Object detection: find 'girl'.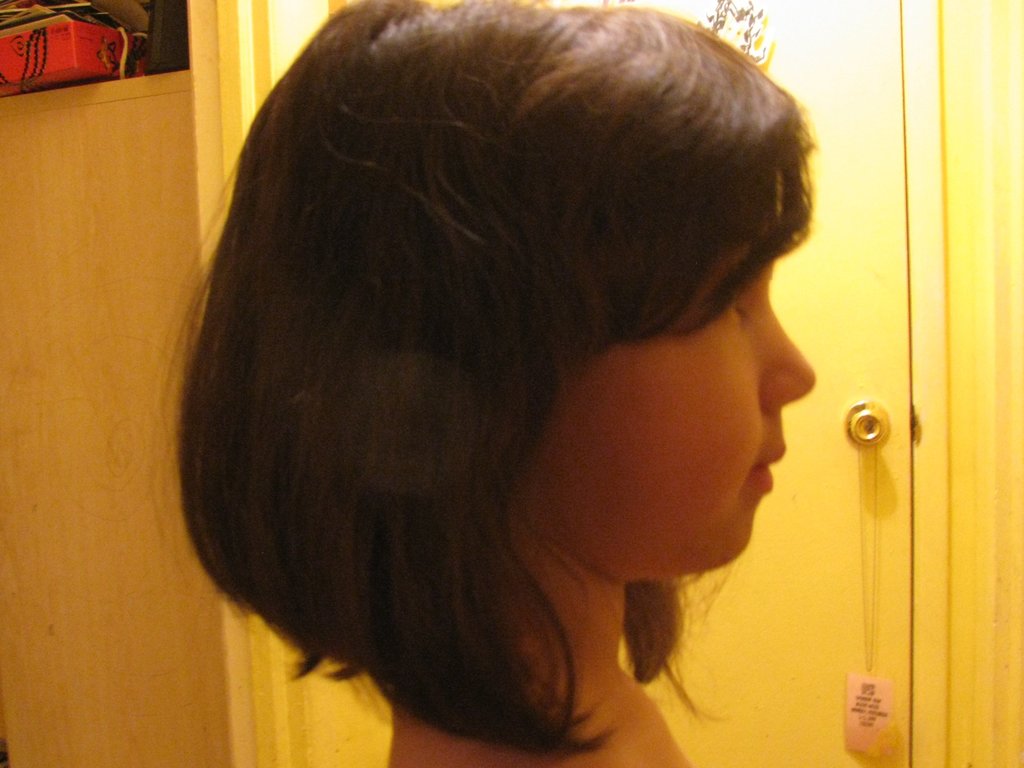
box=[155, 0, 815, 767].
